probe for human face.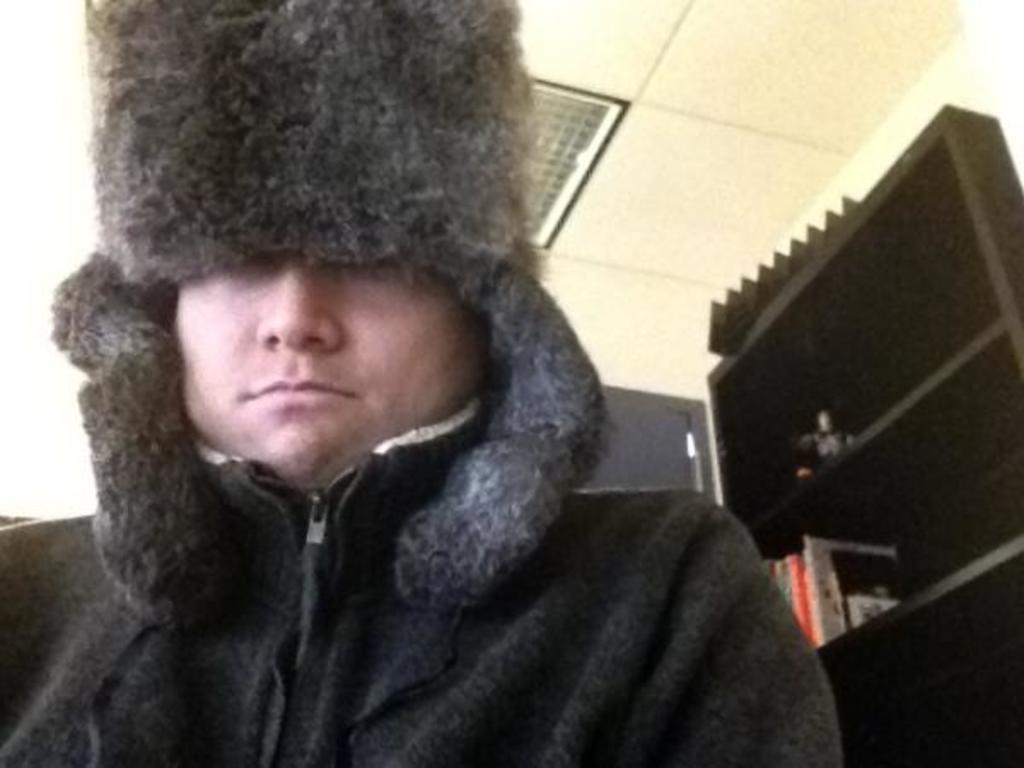
Probe result: l=172, t=246, r=486, b=483.
